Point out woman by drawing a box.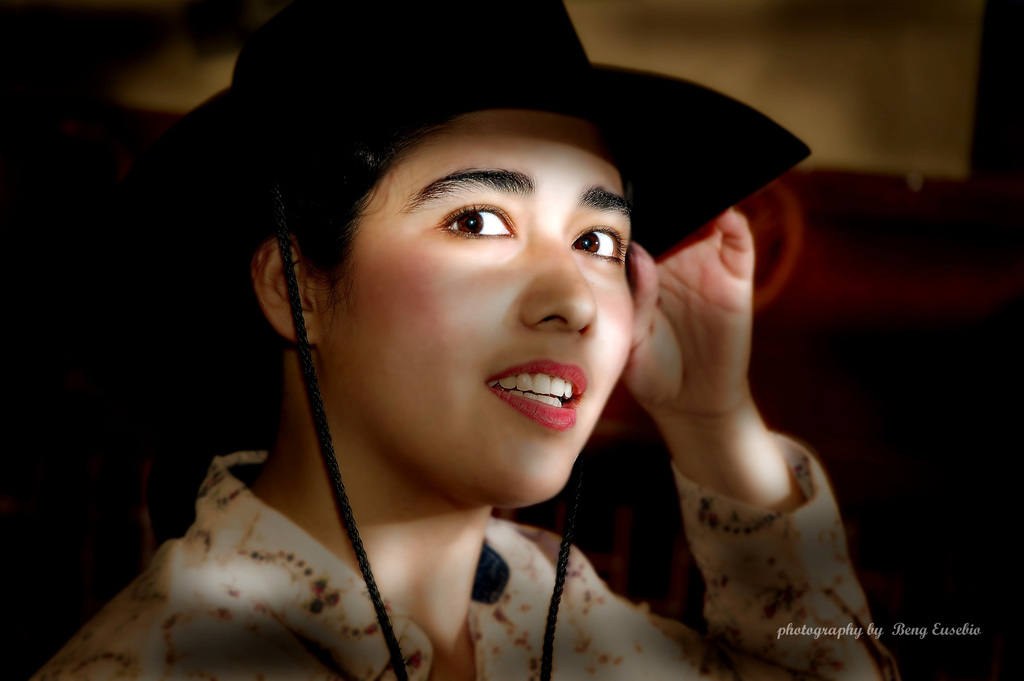
left=21, top=0, right=897, bottom=680.
